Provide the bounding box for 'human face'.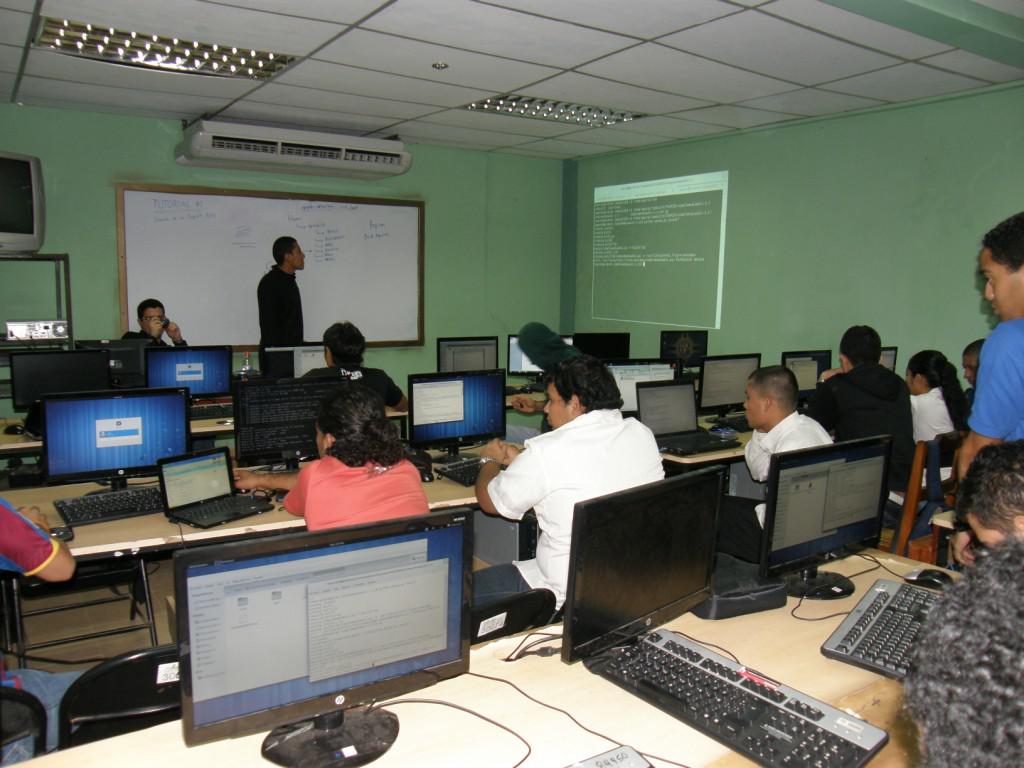
x1=741, y1=379, x2=760, y2=430.
